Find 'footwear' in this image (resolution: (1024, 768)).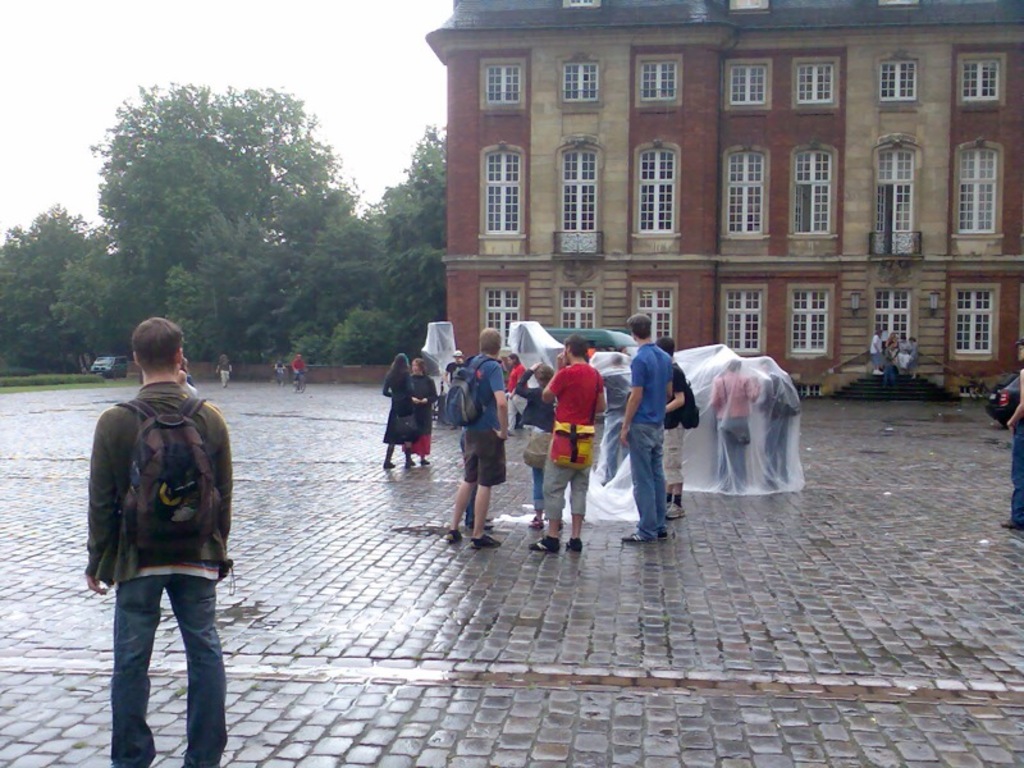
[474, 536, 500, 548].
